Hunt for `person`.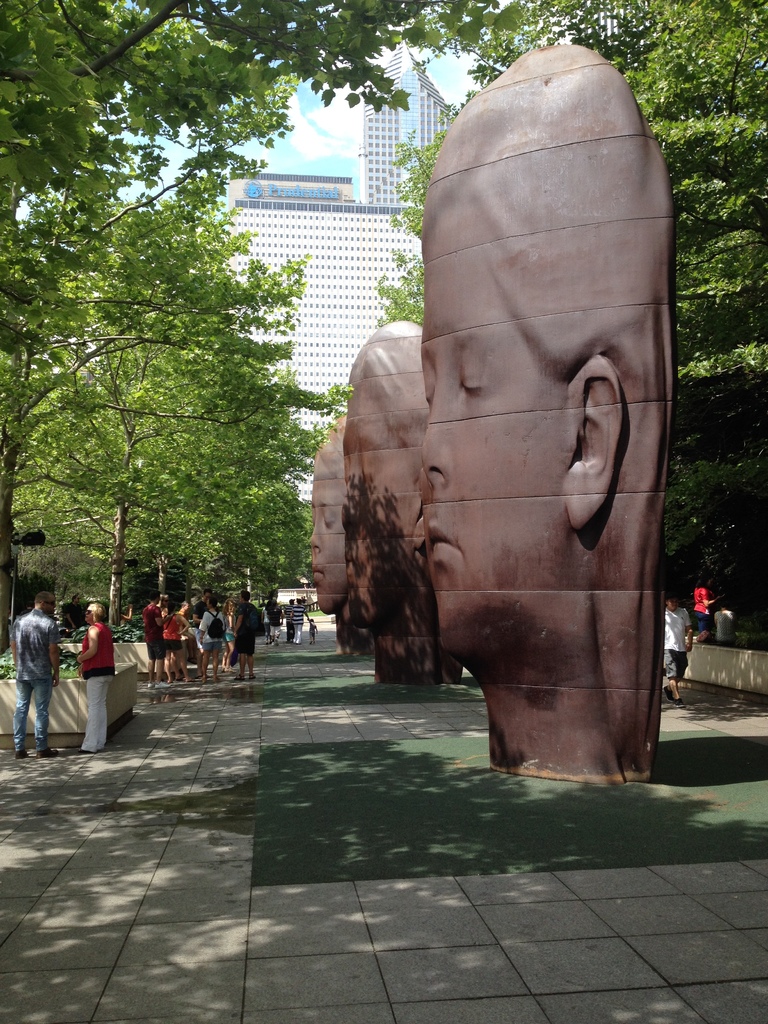
Hunted down at (7, 593, 61, 753).
